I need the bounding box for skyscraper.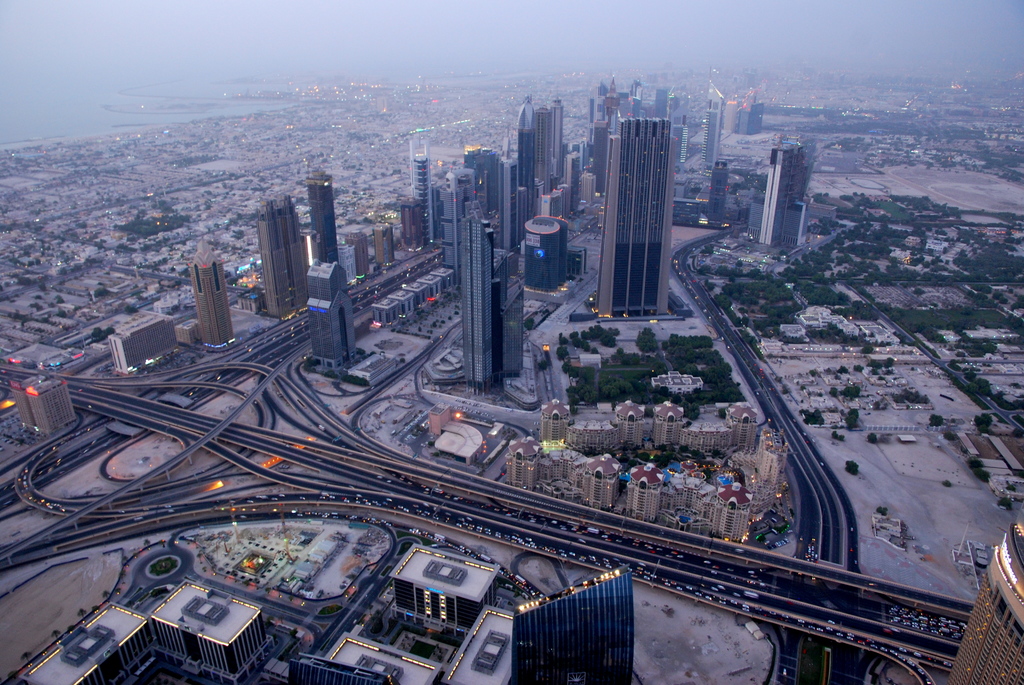
Here it is: <box>304,256,351,368</box>.
